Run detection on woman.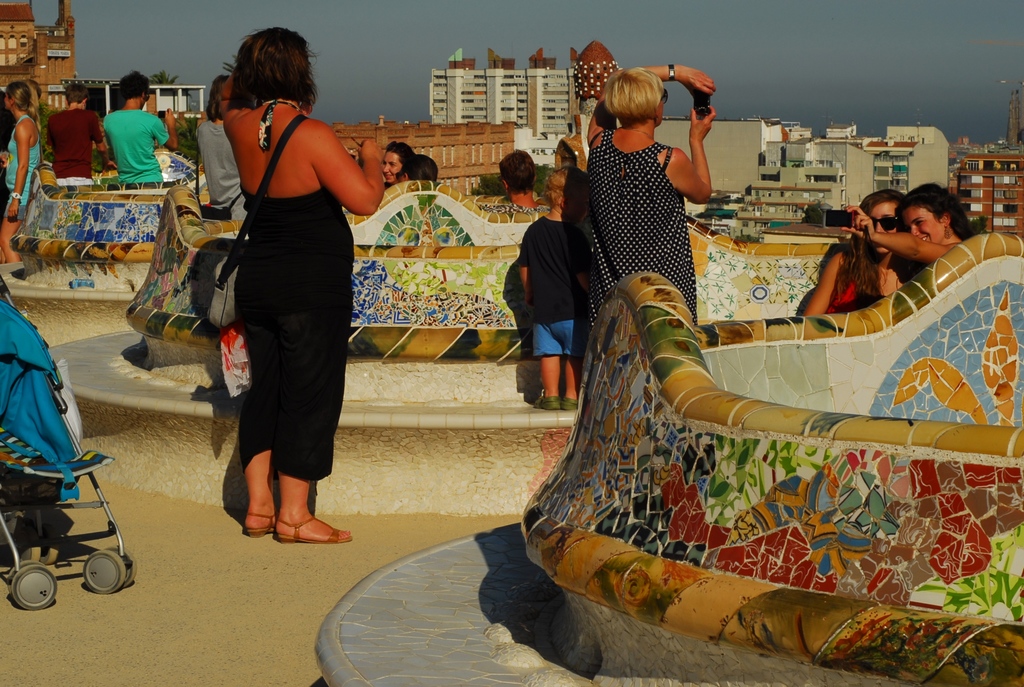
Result: pyautogui.locateOnScreen(2, 85, 42, 267).
